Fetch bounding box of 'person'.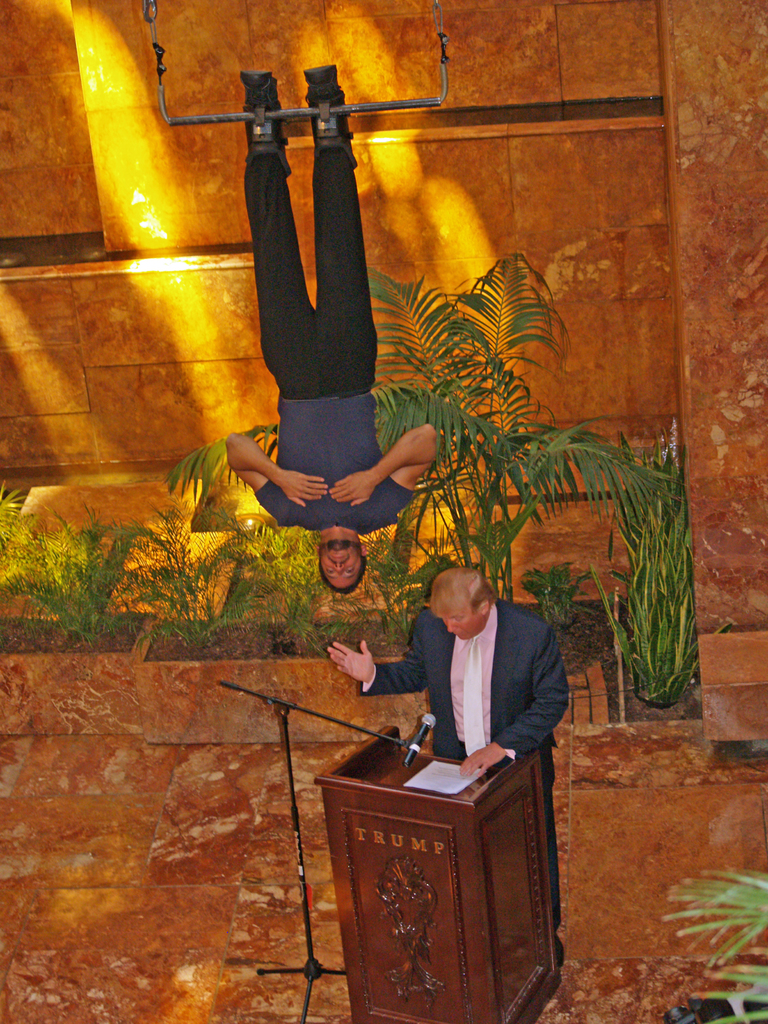
Bbox: crop(396, 552, 567, 793).
